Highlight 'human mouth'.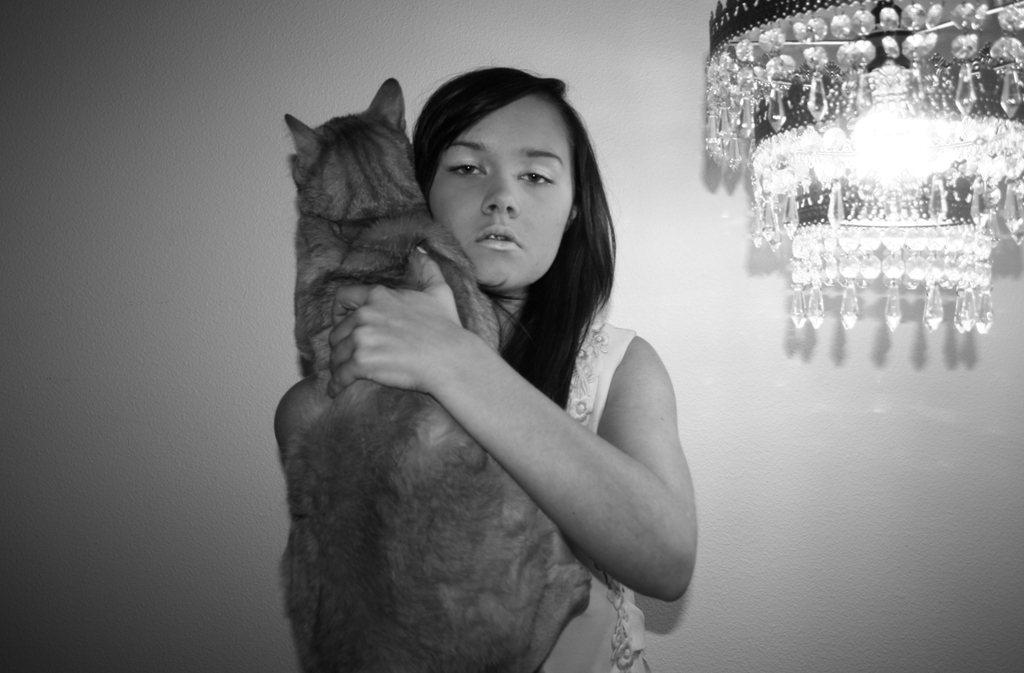
Highlighted region: [left=474, top=222, right=528, bottom=247].
